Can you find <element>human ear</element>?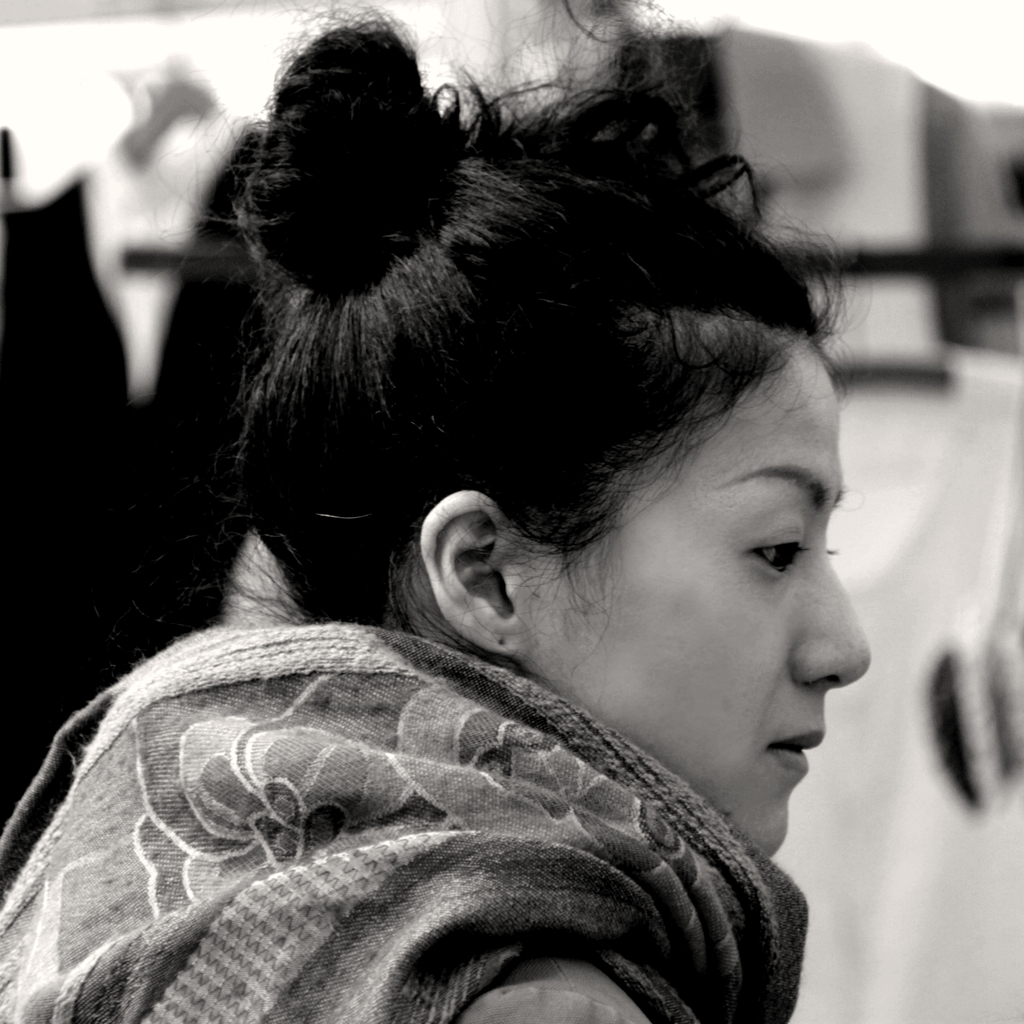
Yes, bounding box: x1=426, y1=490, x2=513, y2=645.
